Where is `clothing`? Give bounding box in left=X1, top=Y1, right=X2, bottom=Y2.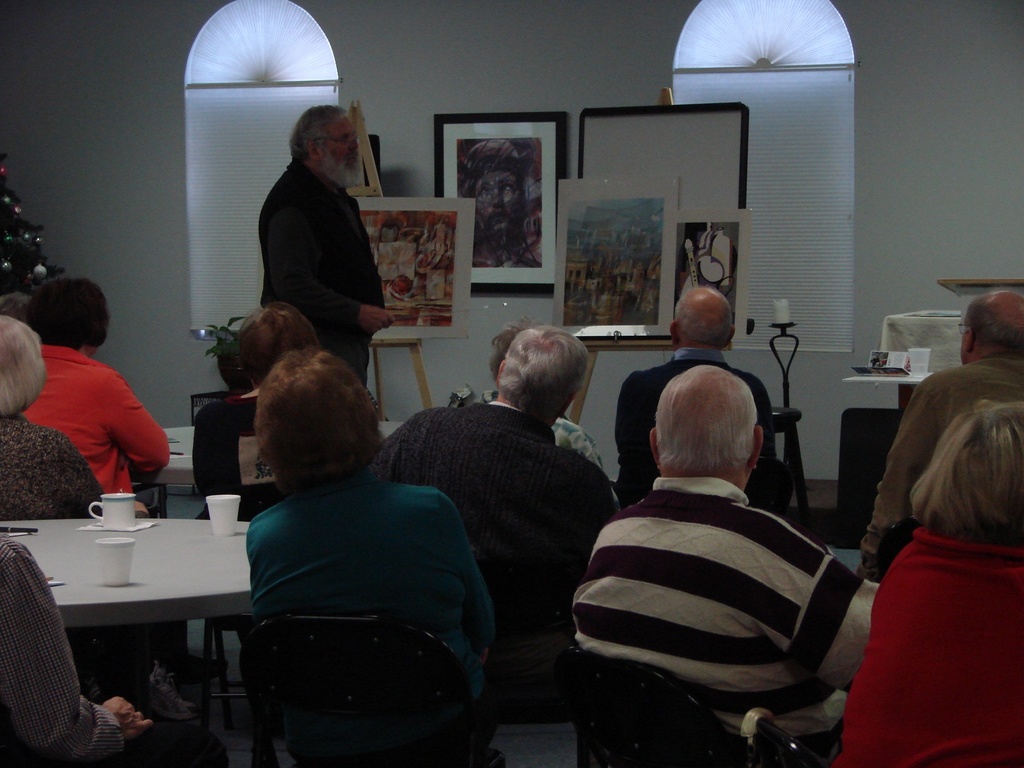
left=567, top=477, right=887, bottom=767.
